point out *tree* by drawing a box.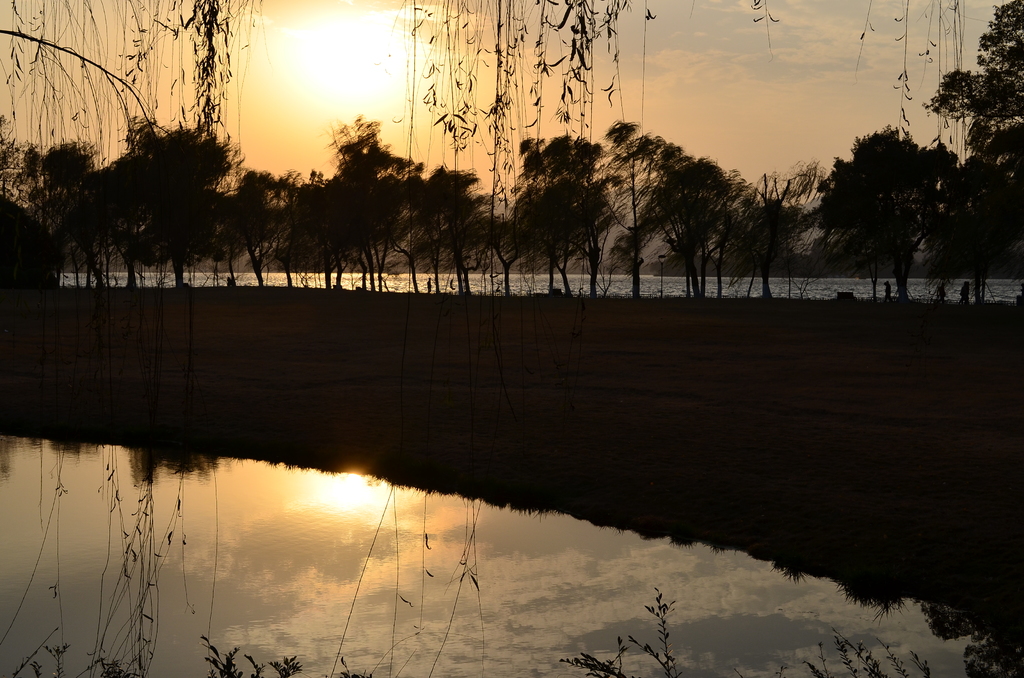
286:127:392:282.
